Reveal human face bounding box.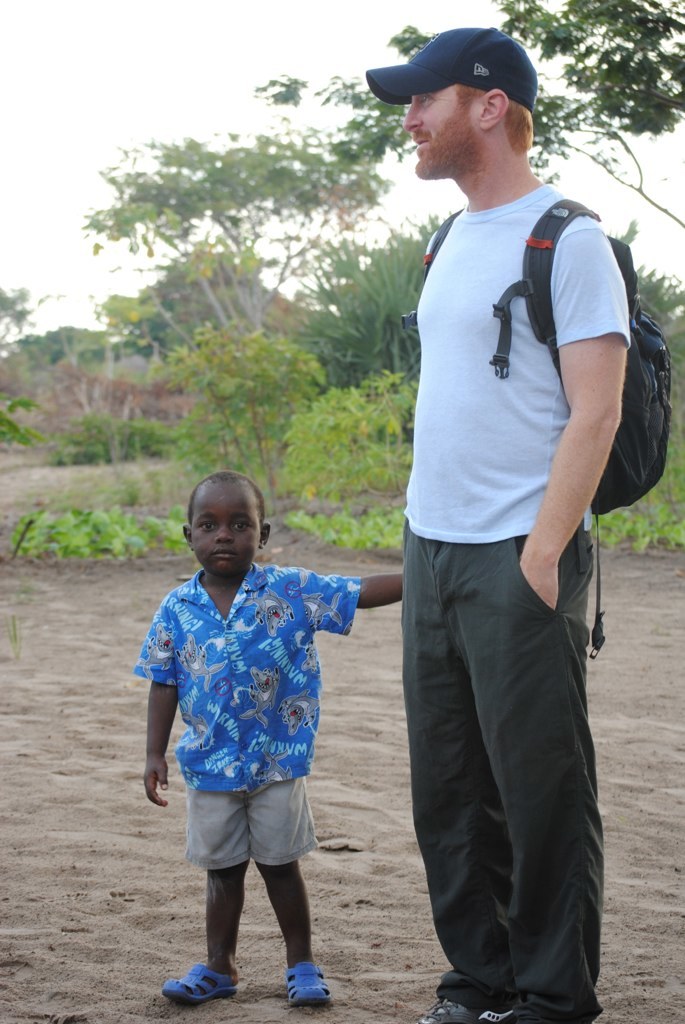
Revealed: x1=195, y1=483, x2=248, y2=575.
